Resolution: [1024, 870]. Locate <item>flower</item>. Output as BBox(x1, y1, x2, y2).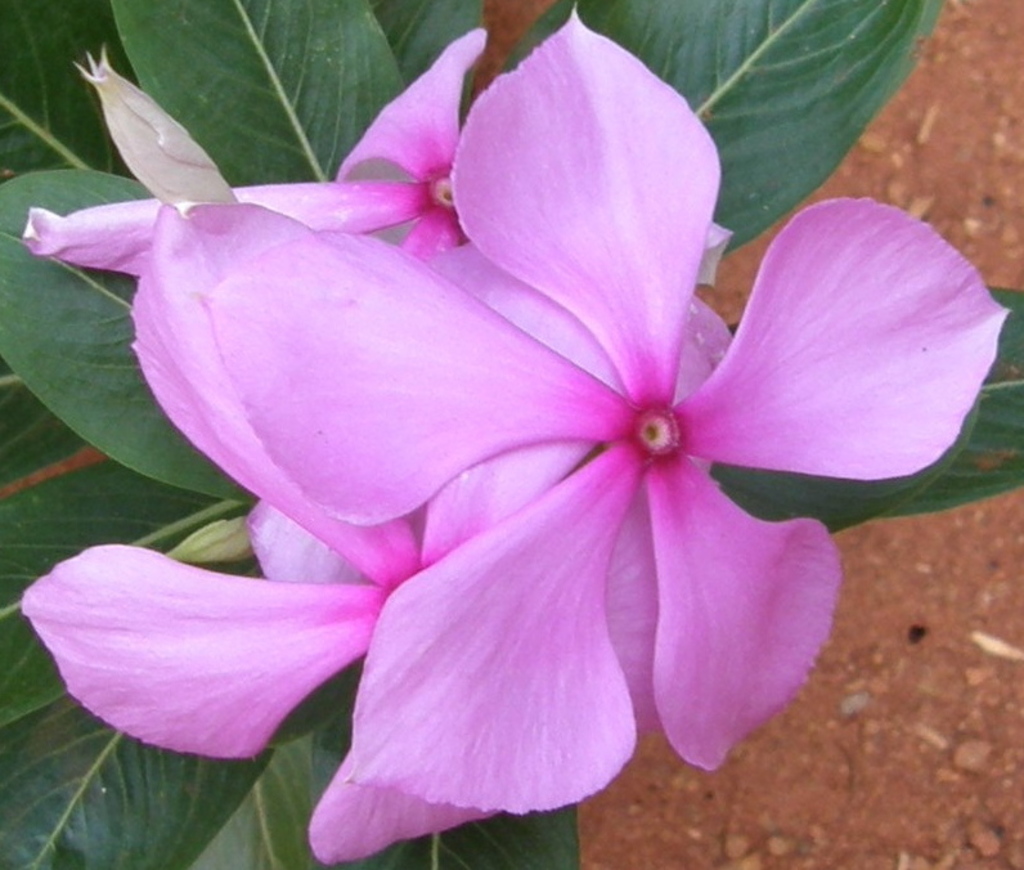
BBox(19, 22, 742, 264).
